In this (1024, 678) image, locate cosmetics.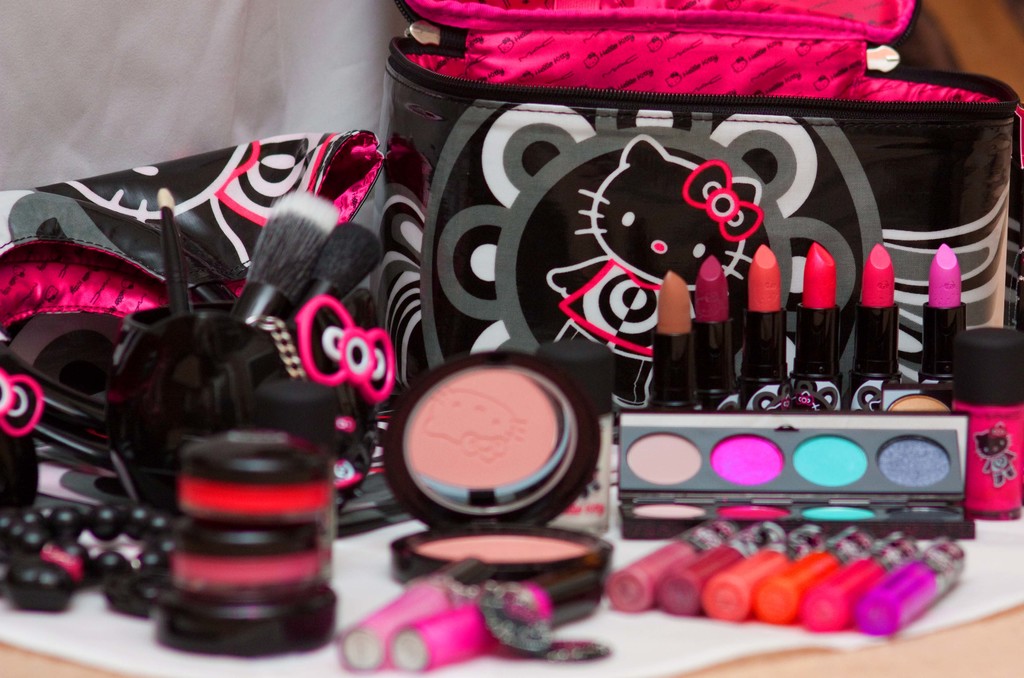
Bounding box: Rect(616, 408, 972, 538).
